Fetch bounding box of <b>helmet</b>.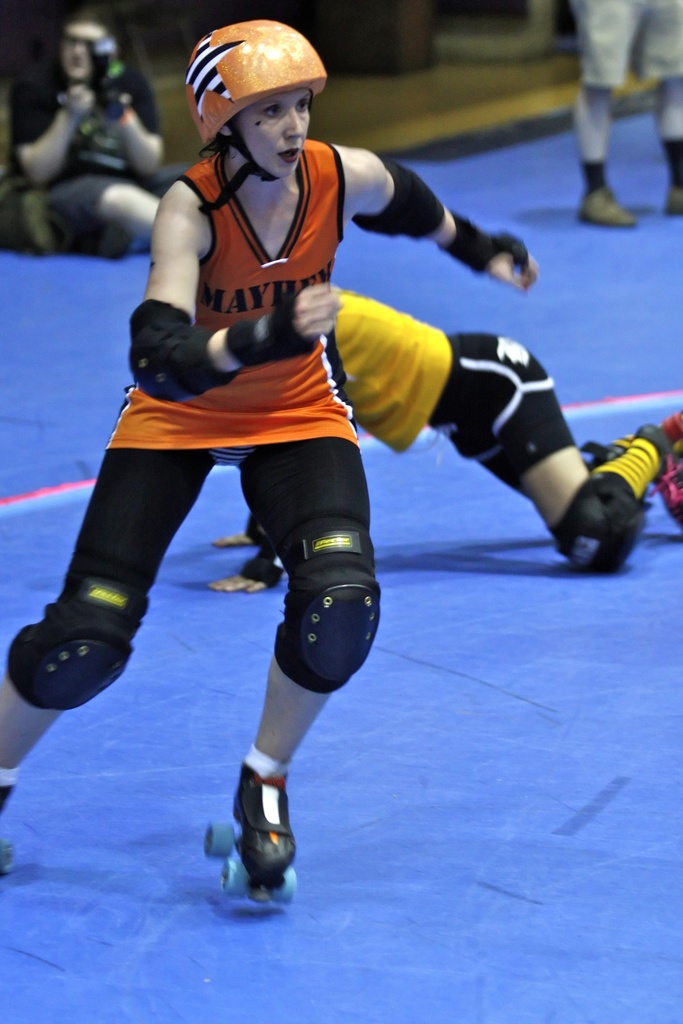
Bbox: crop(181, 17, 331, 179).
